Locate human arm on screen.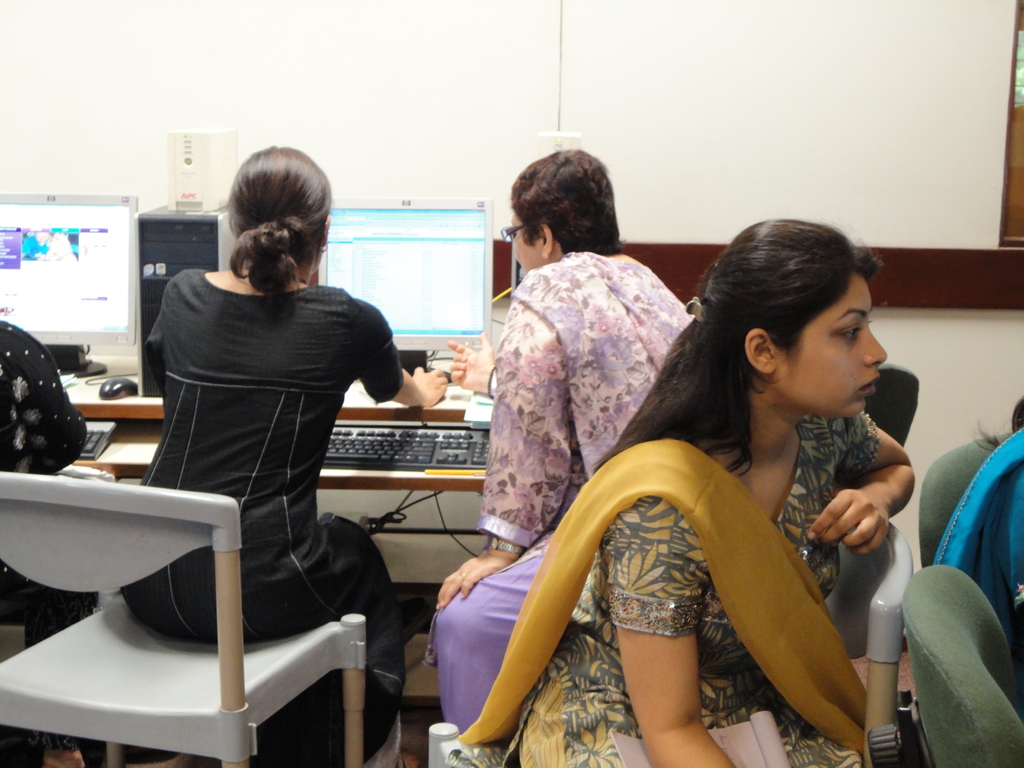
On screen at x1=443 y1=329 x2=502 y2=399.
